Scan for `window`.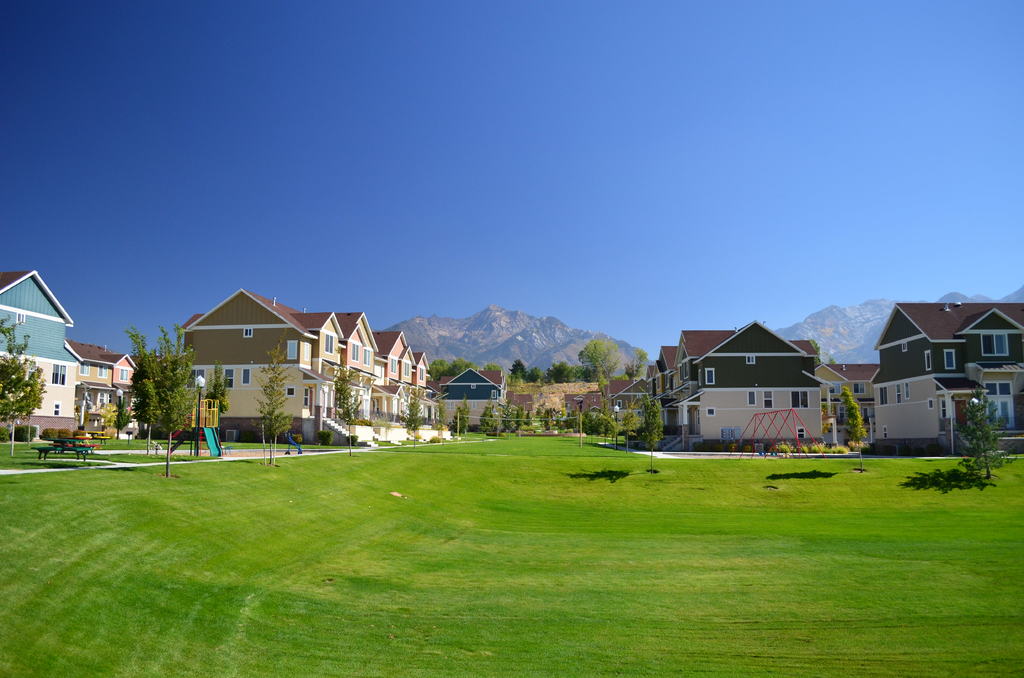
Scan result: (223, 366, 236, 389).
